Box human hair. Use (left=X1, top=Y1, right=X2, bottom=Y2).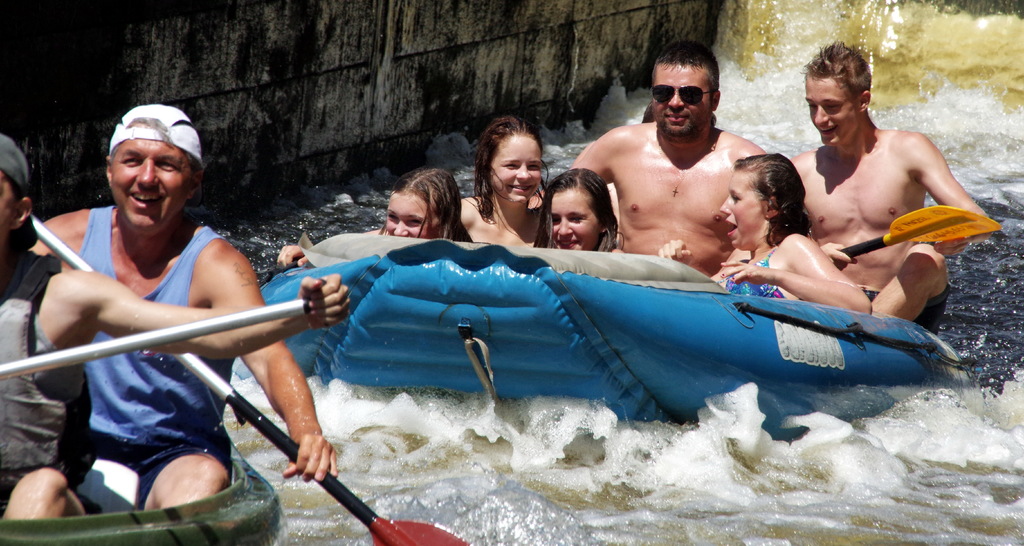
(left=803, top=35, right=870, bottom=109).
